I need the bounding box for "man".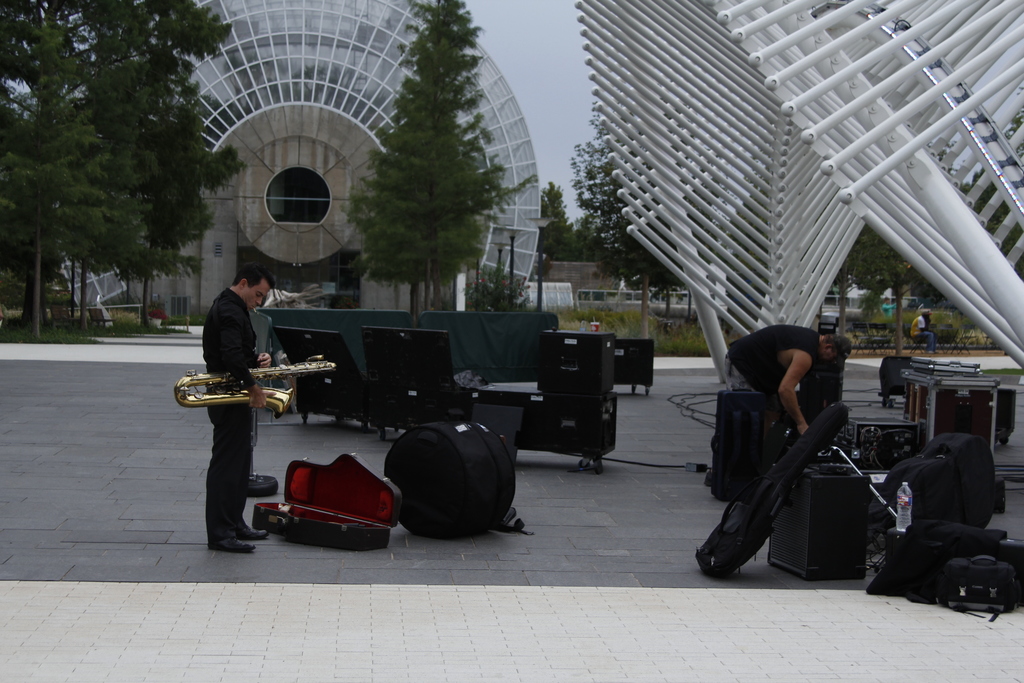
Here it is: x1=726 y1=320 x2=856 y2=447.
